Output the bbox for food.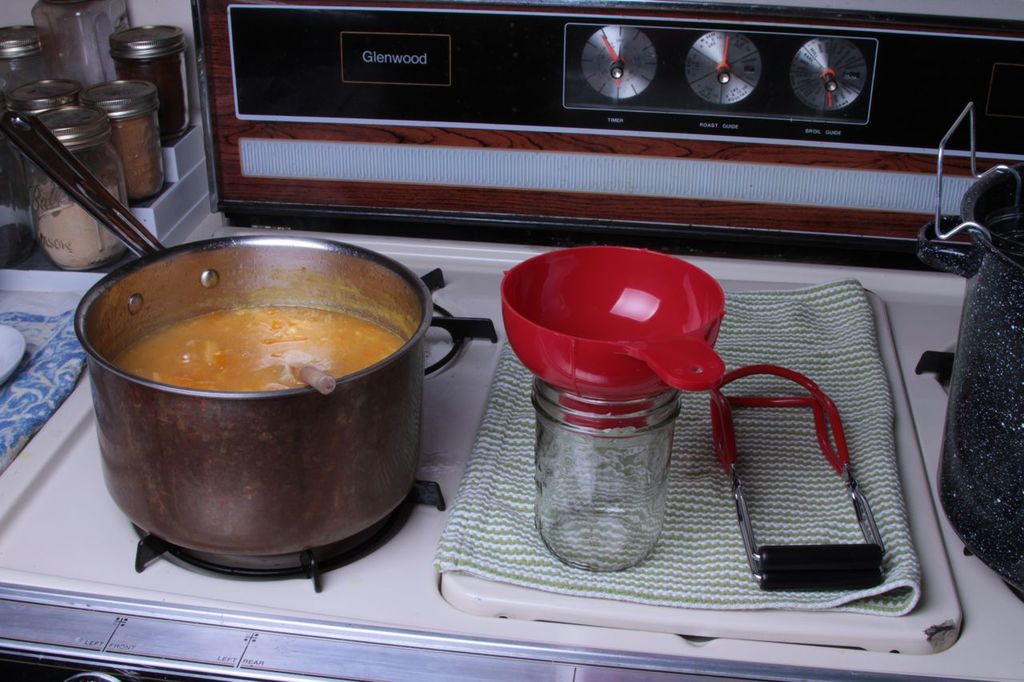
(left=110, top=300, right=403, bottom=392).
